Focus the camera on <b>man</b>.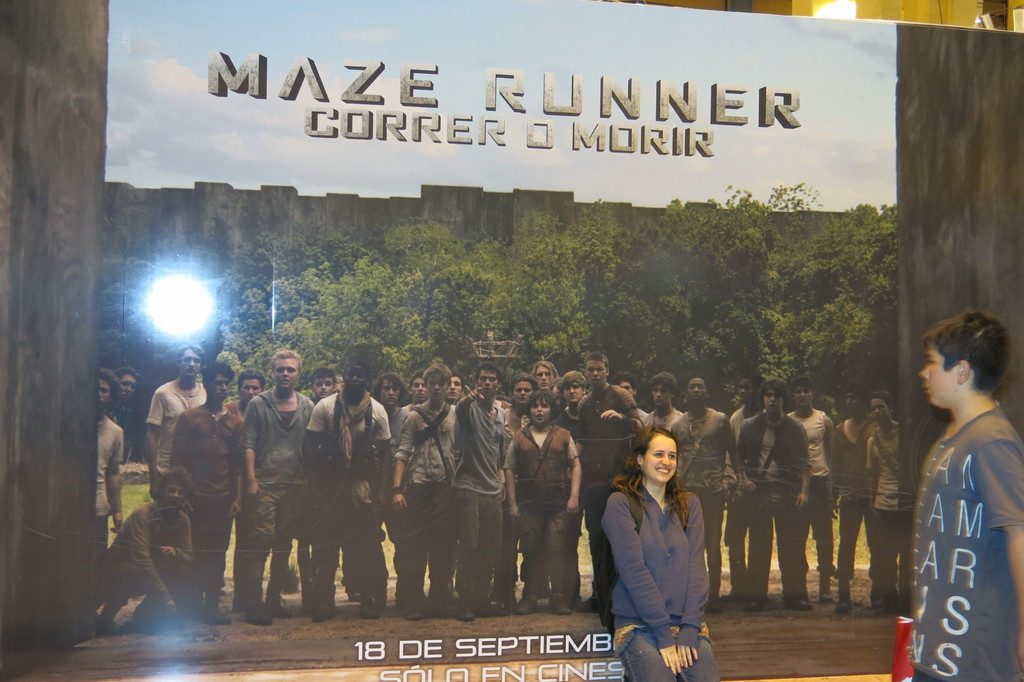
Focus region: [left=784, top=369, right=840, bottom=602].
